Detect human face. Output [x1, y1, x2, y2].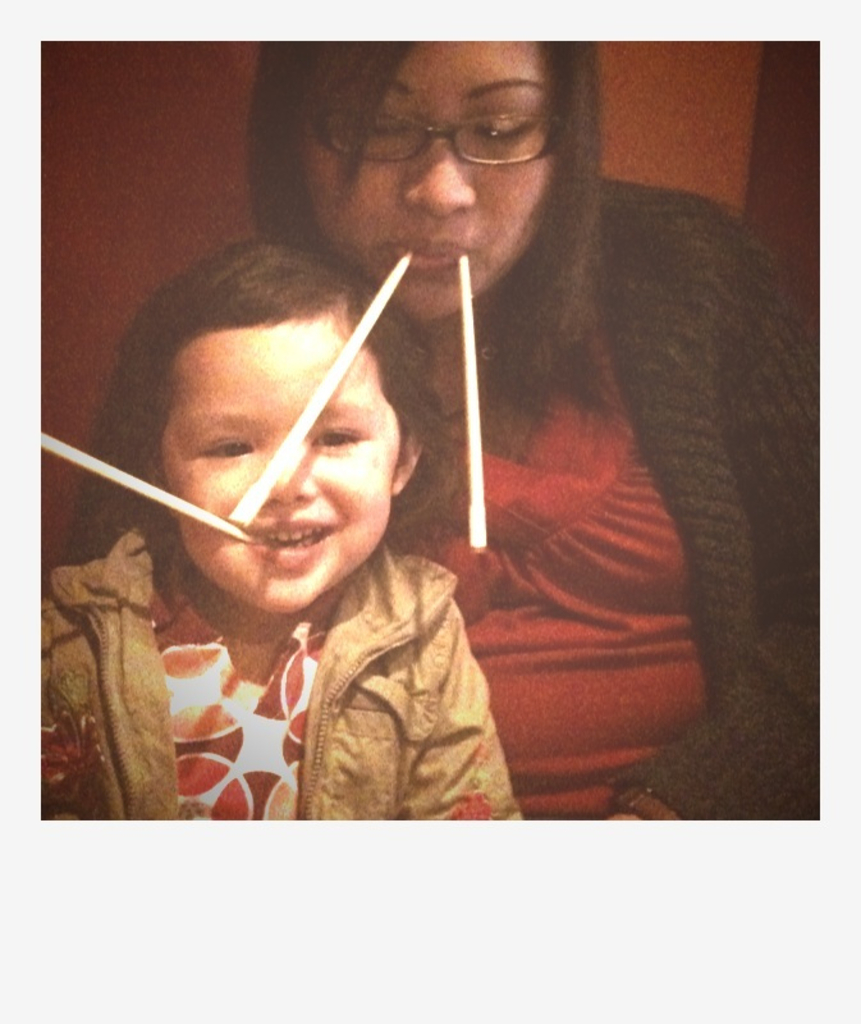
[161, 325, 404, 608].
